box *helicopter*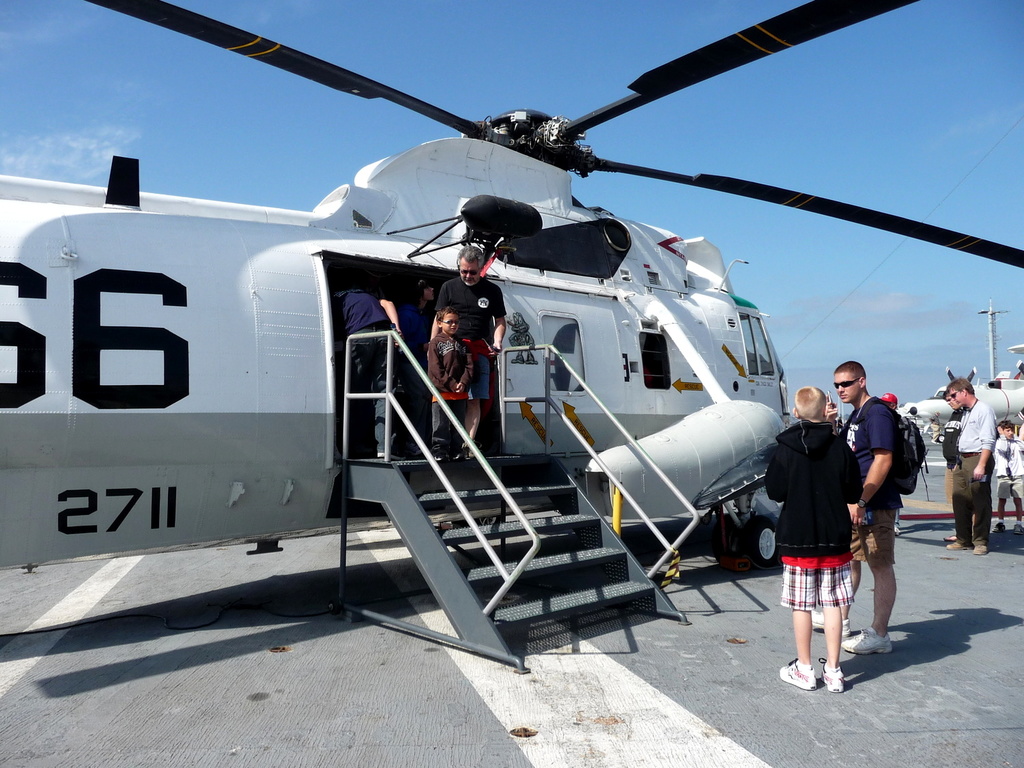
Rect(0, 0, 1023, 645)
